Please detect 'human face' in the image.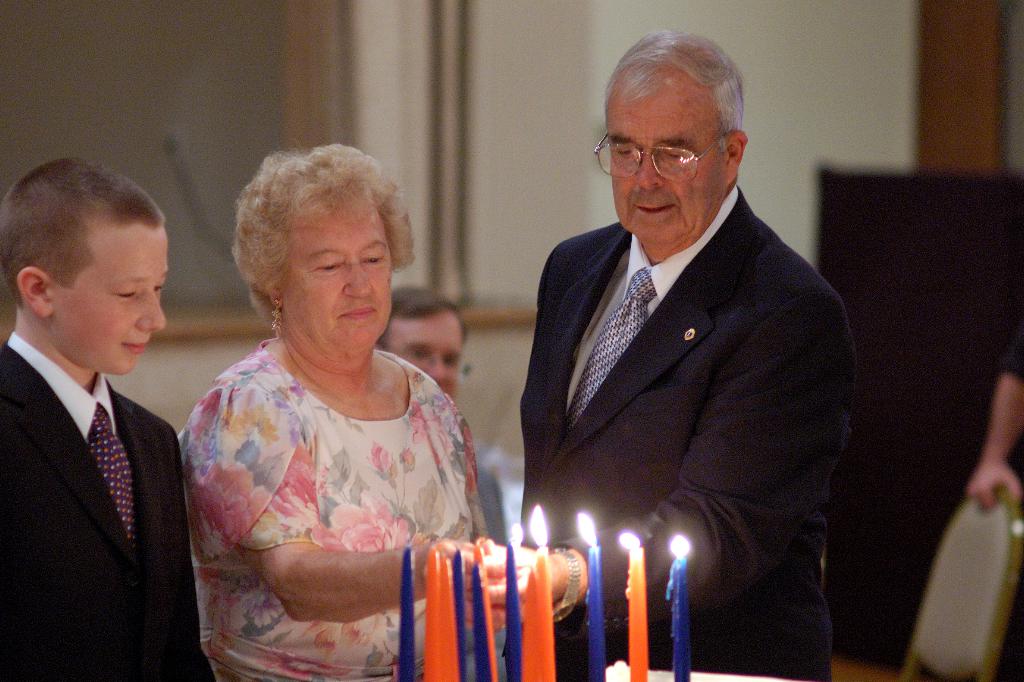
x1=387, y1=312, x2=465, y2=399.
